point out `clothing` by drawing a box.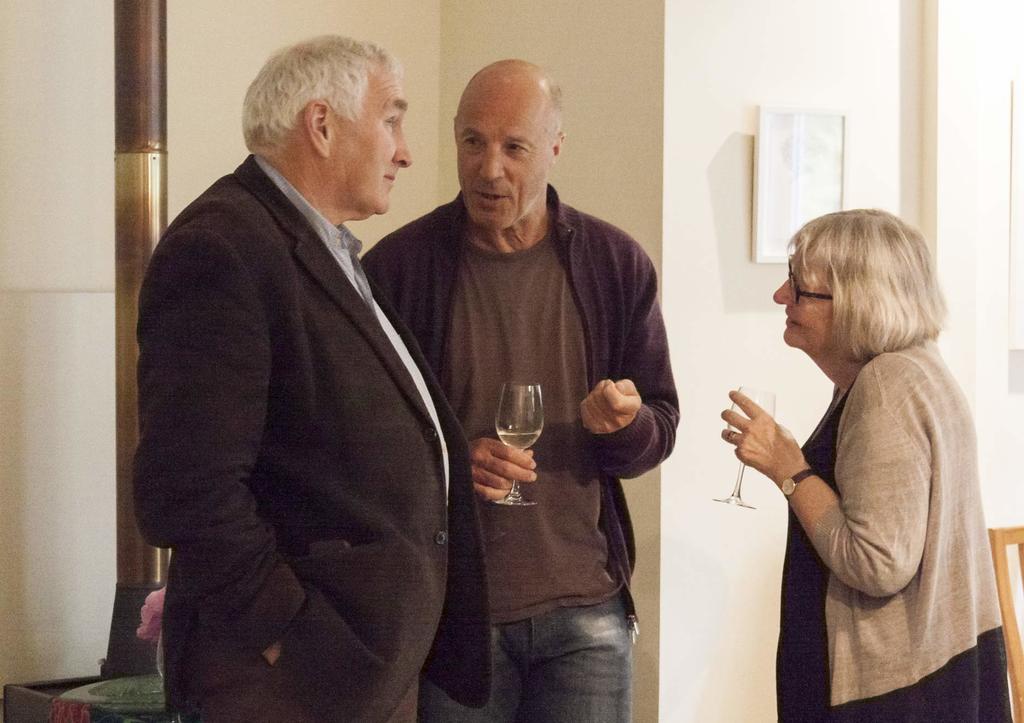
box(364, 193, 680, 722).
